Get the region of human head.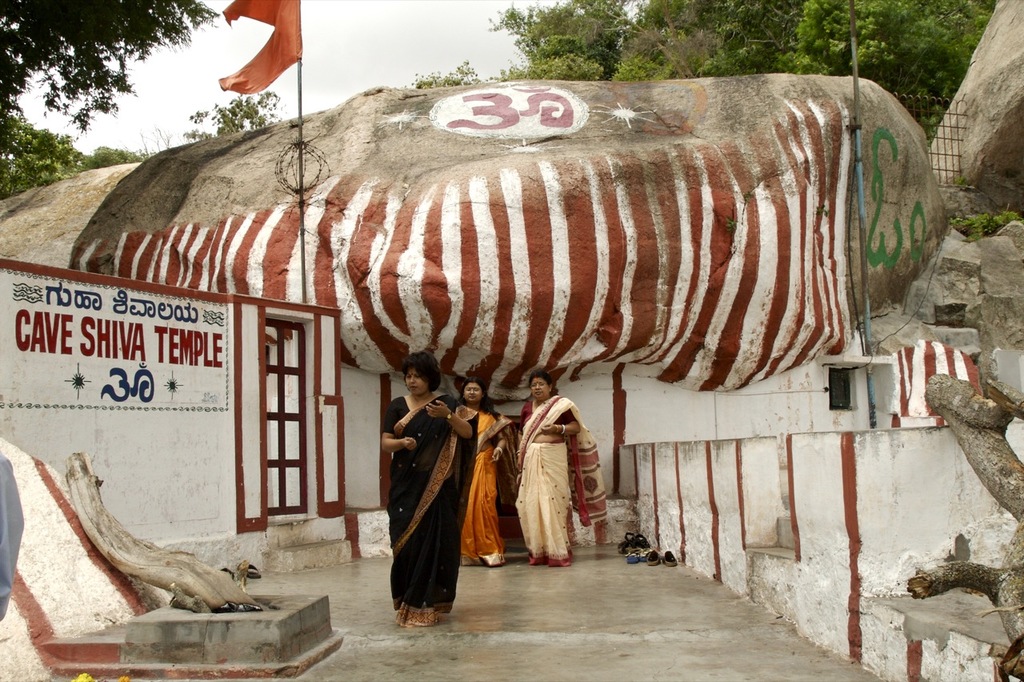
bbox=(401, 351, 440, 395).
